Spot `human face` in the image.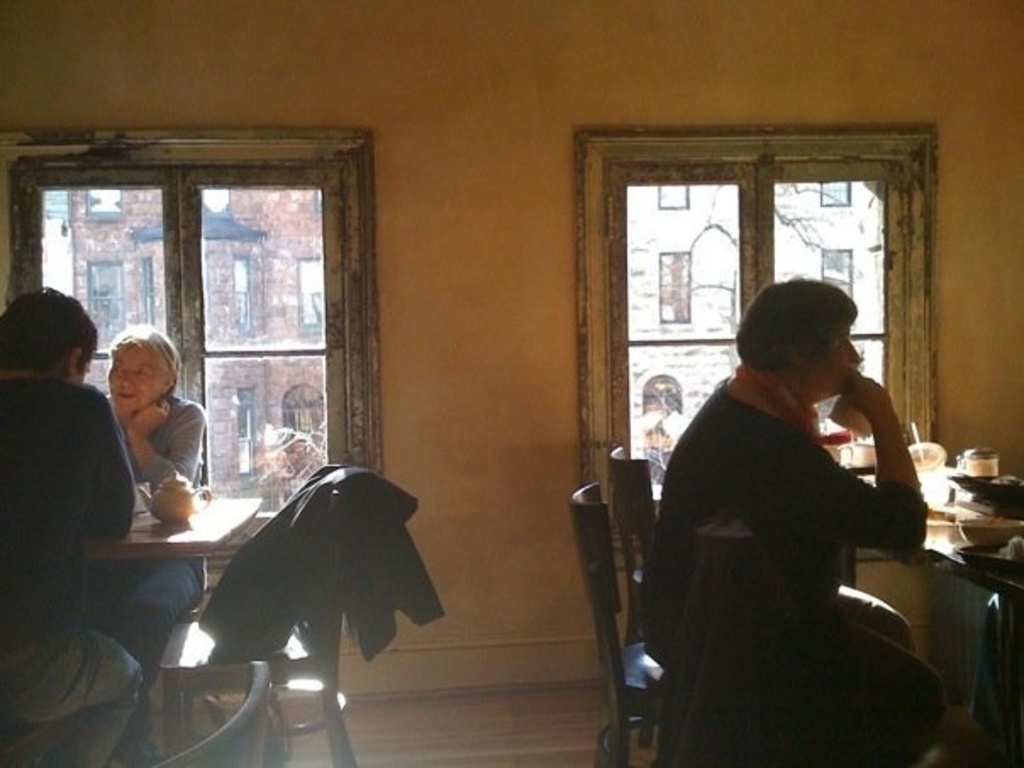
`human face` found at (795, 320, 863, 403).
